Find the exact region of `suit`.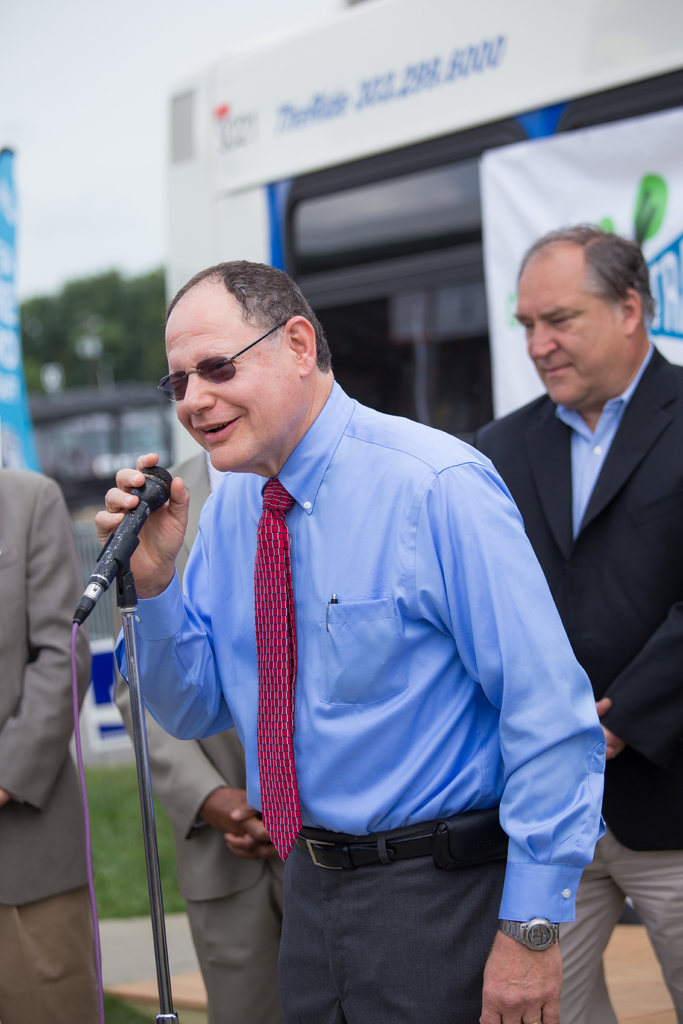
Exact region: (0, 461, 106, 1022).
